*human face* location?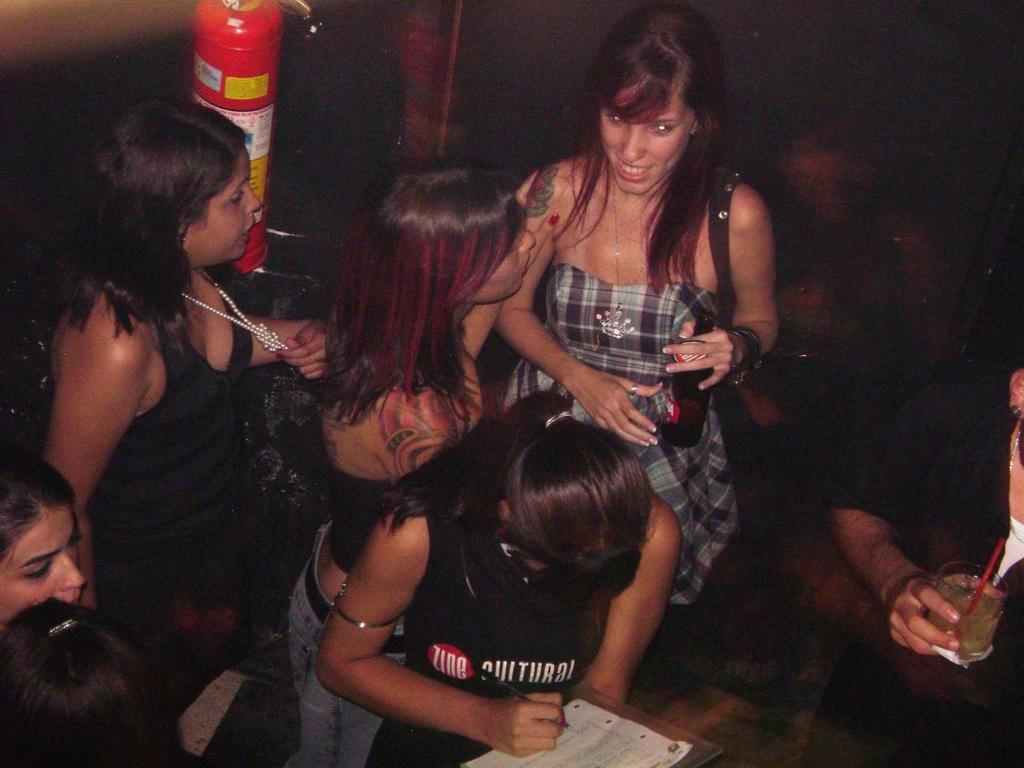
458/202/538/302
